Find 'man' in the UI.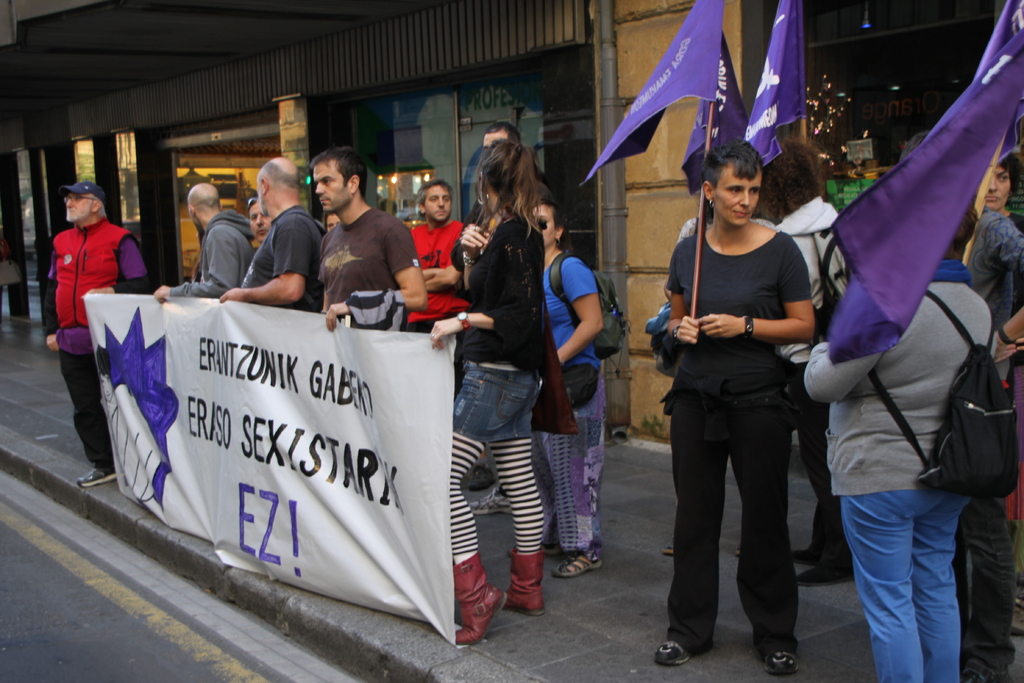
UI element at box(216, 156, 325, 308).
